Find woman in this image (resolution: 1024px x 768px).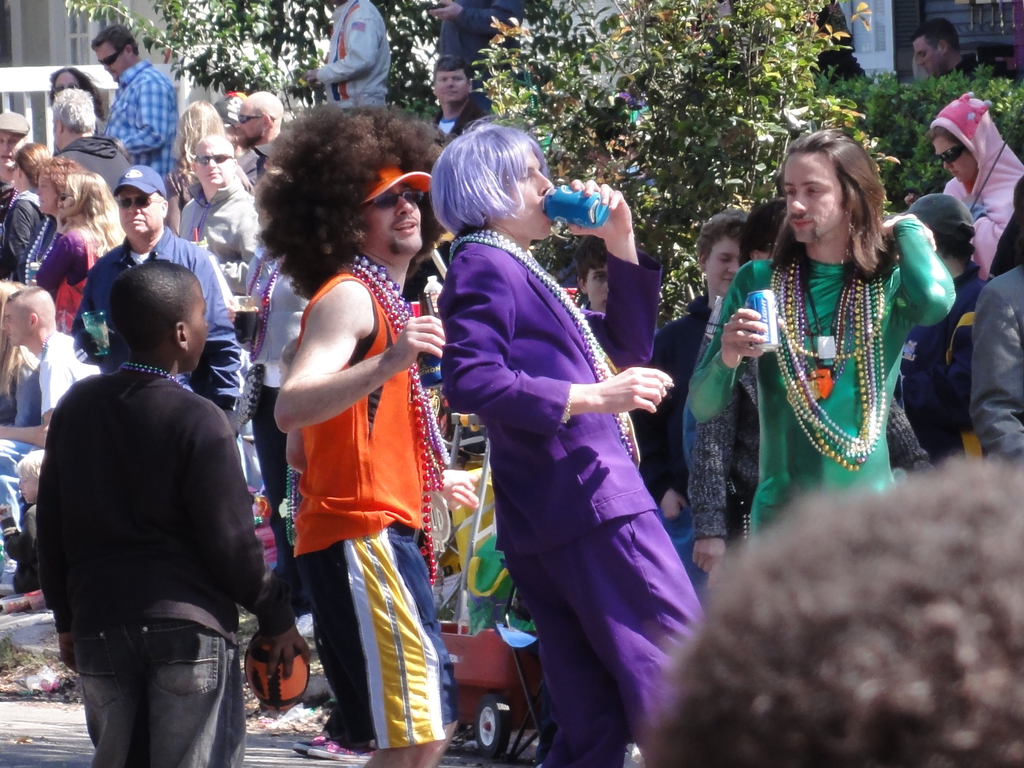
bbox=(22, 156, 86, 292).
